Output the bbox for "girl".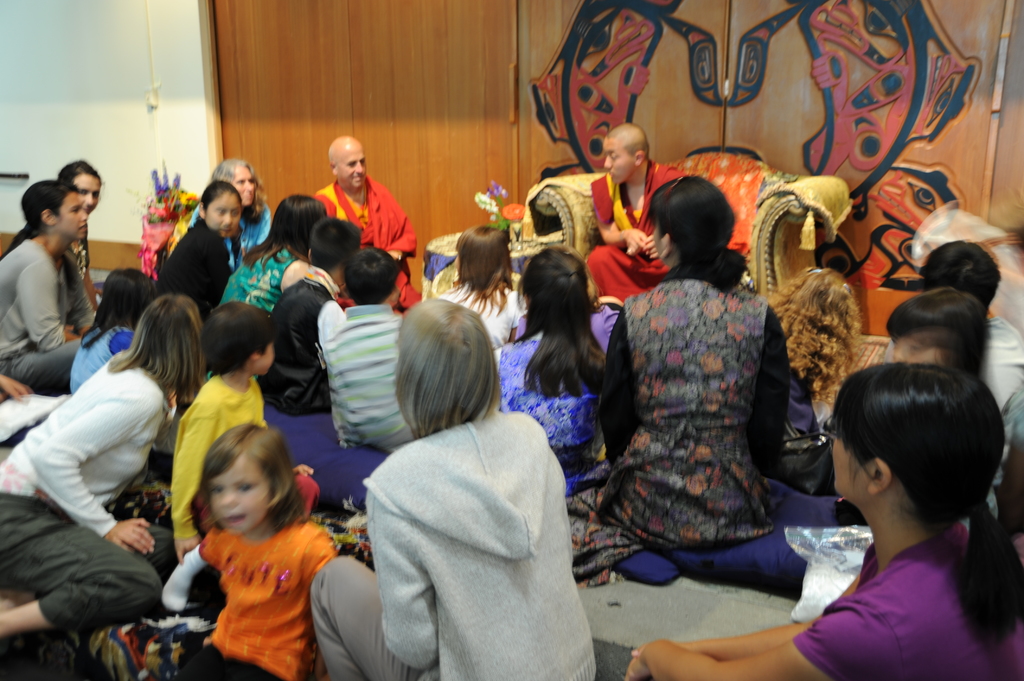
bbox=[159, 419, 340, 680].
